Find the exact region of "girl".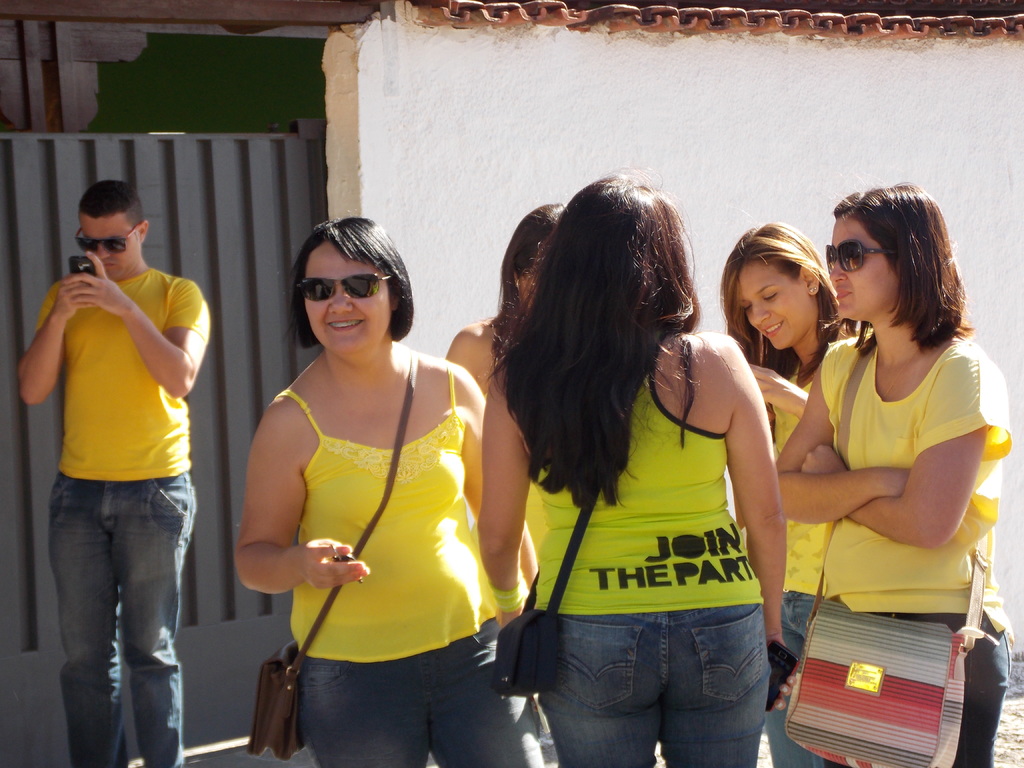
Exact region: [718, 206, 873, 767].
